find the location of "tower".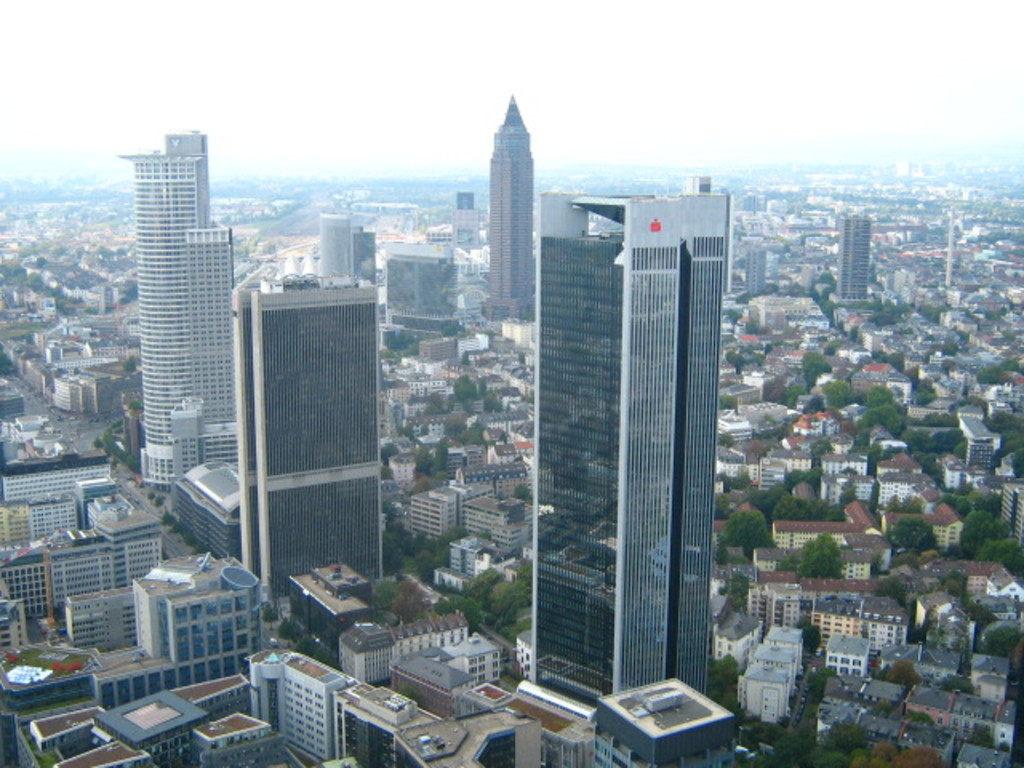
Location: bbox(829, 218, 870, 301).
